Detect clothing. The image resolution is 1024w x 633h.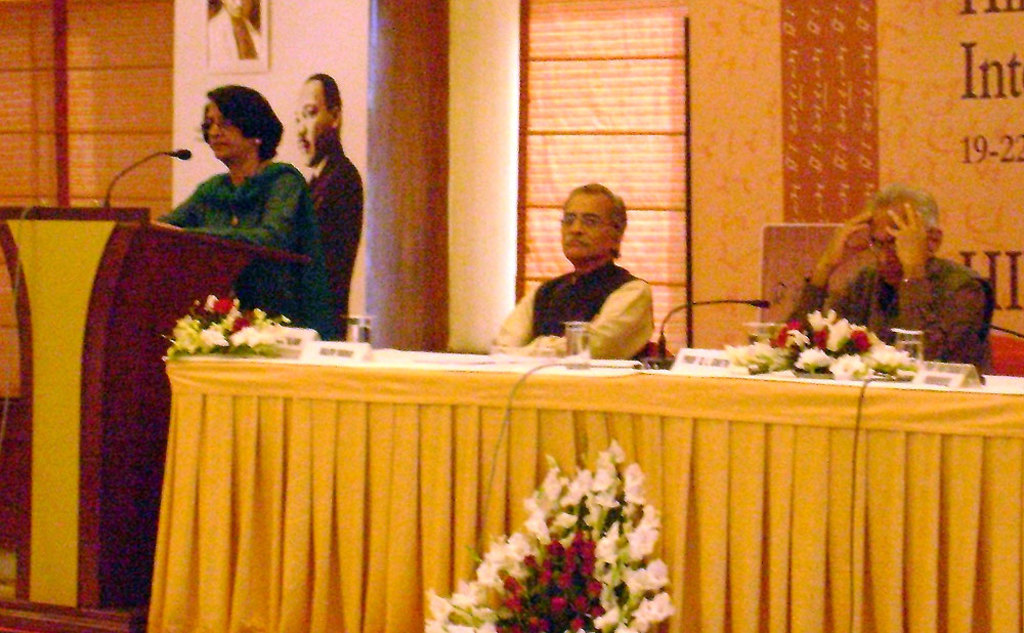
bbox=(495, 264, 656, 351).
